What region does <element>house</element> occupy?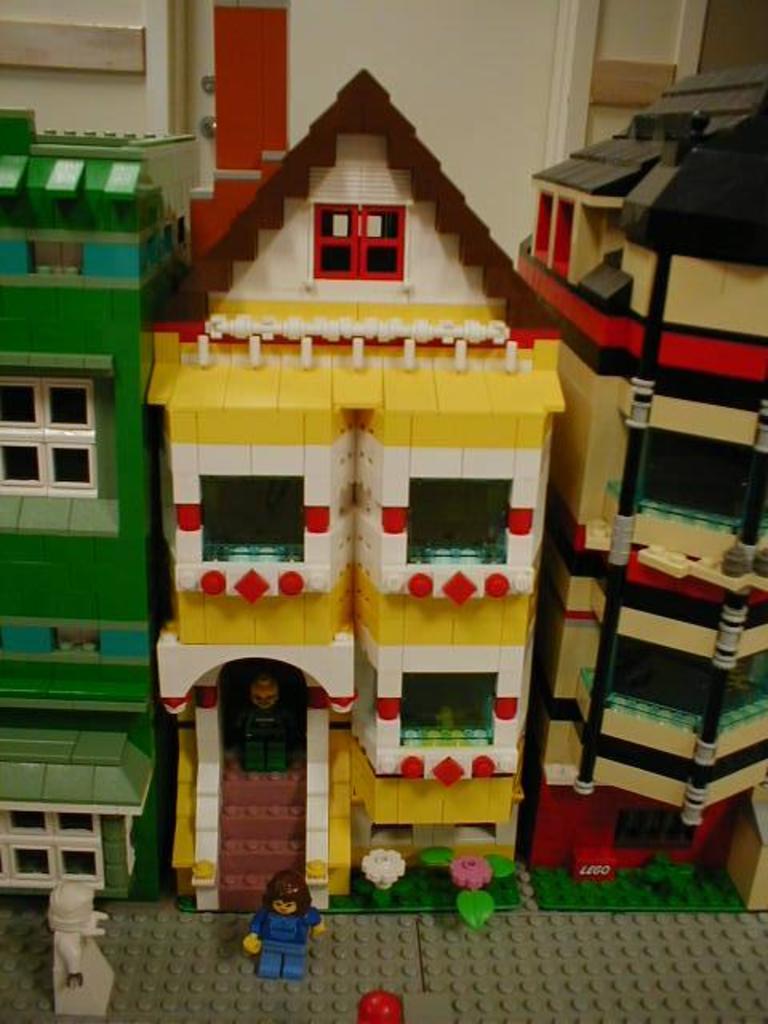
x1=152 y1=67 x2=563 y2=910.
